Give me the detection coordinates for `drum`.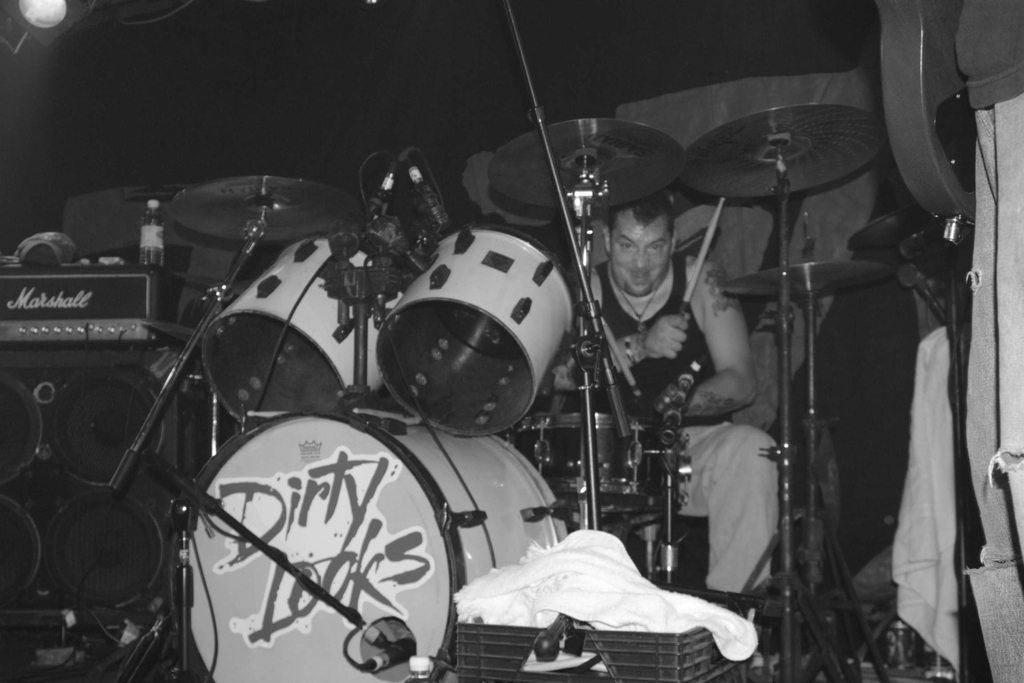
x1=201 y1=232 x2=408 y2=427.
